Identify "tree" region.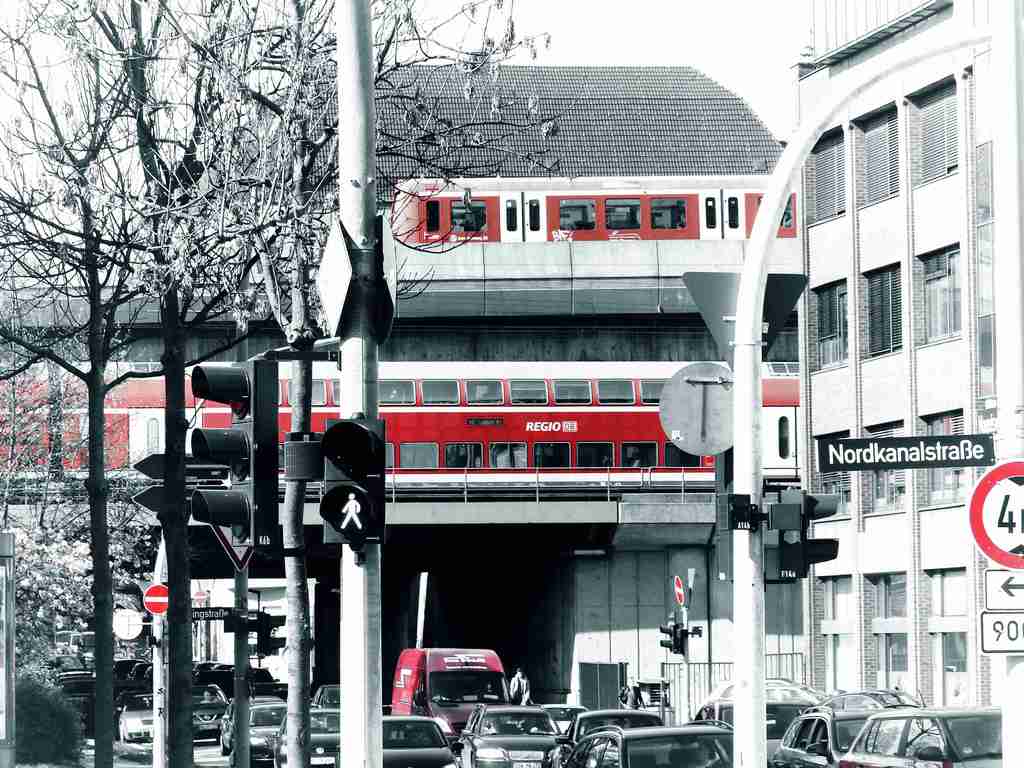
Region: pyautogui.locateOnScreen(80, 0, 355, 767).
